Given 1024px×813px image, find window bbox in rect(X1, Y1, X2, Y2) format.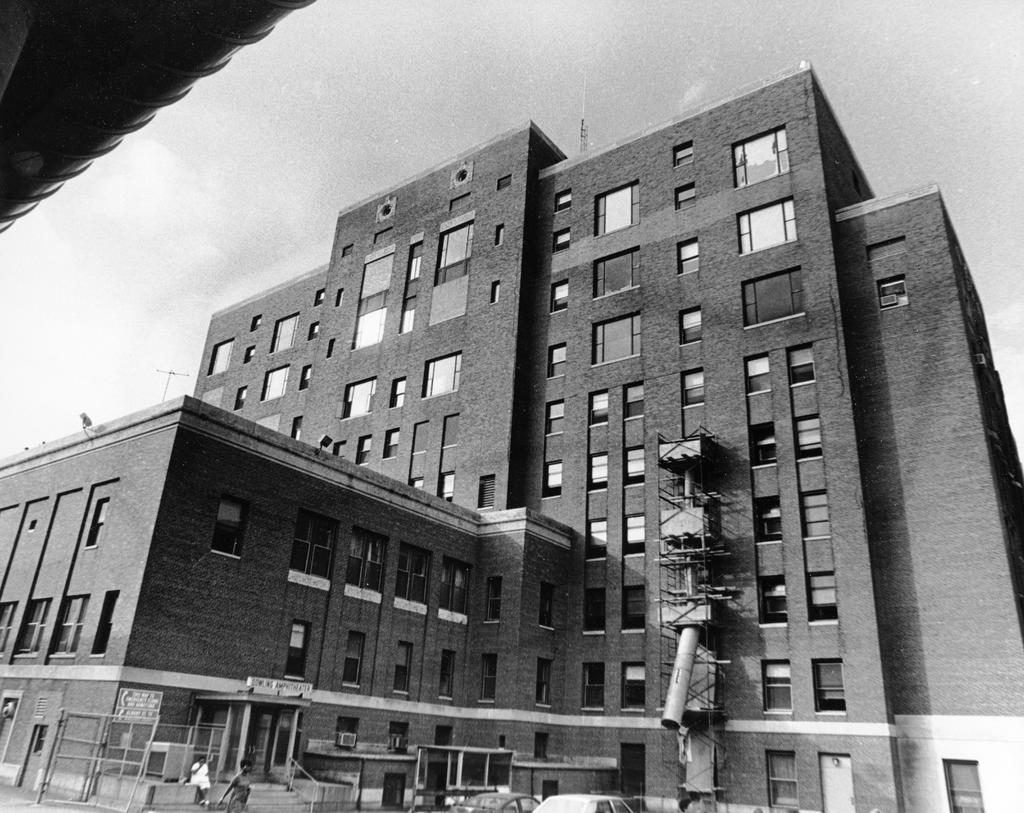
rect(216, 492, 246, 556).
